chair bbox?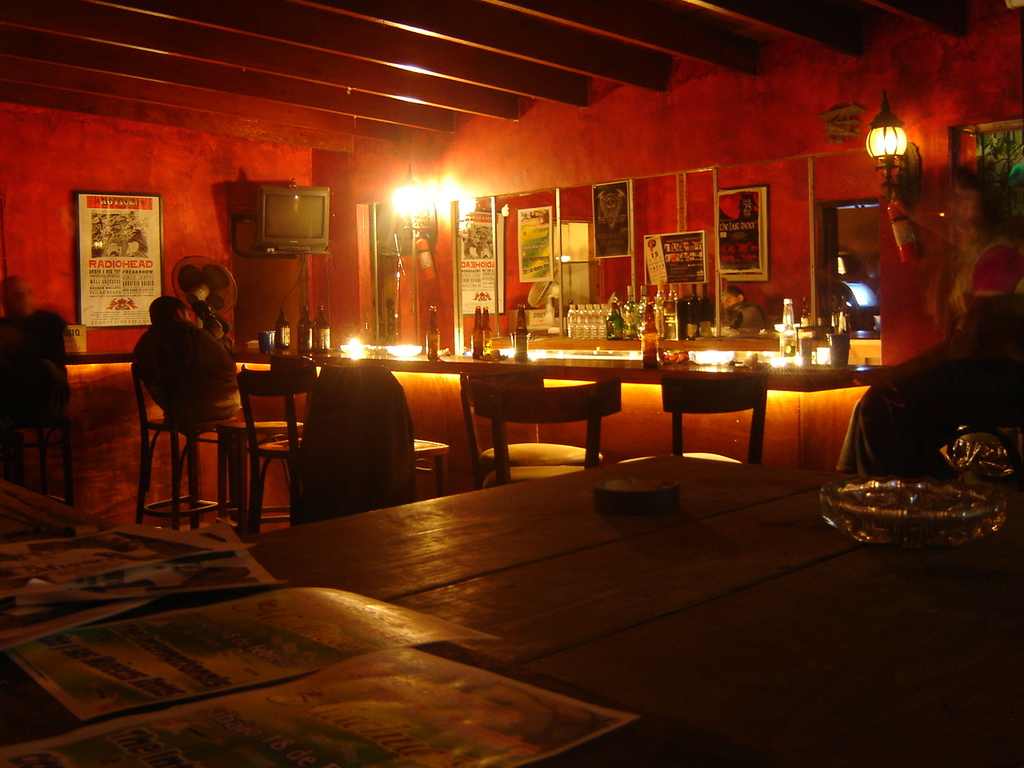
0, 367, 75, 495
